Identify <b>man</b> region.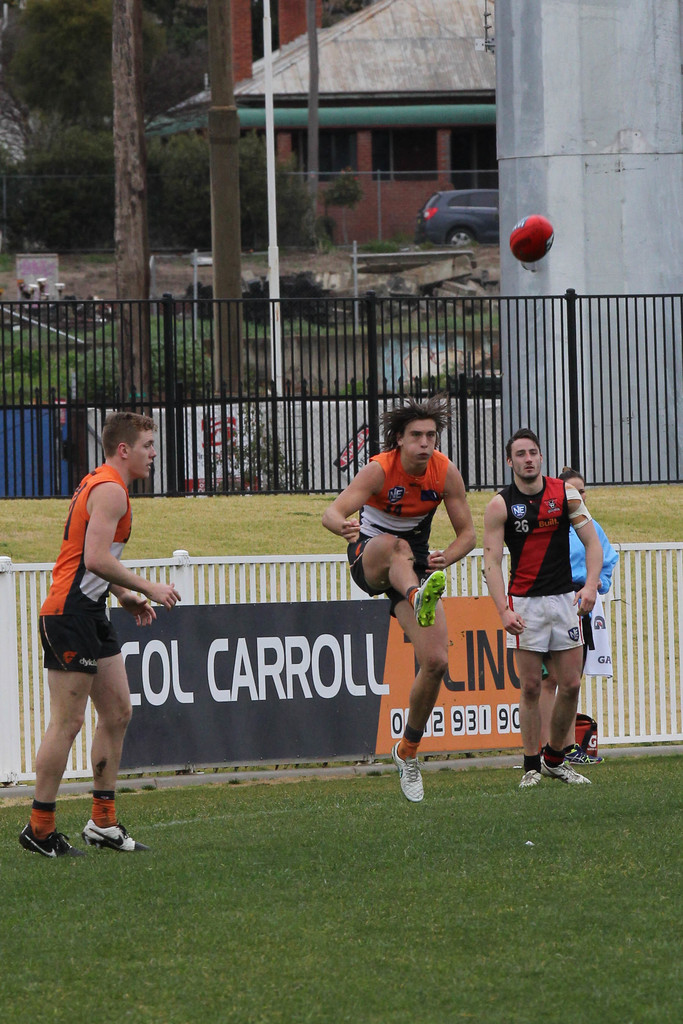
Region: crop(320, 393, 478, 803).
